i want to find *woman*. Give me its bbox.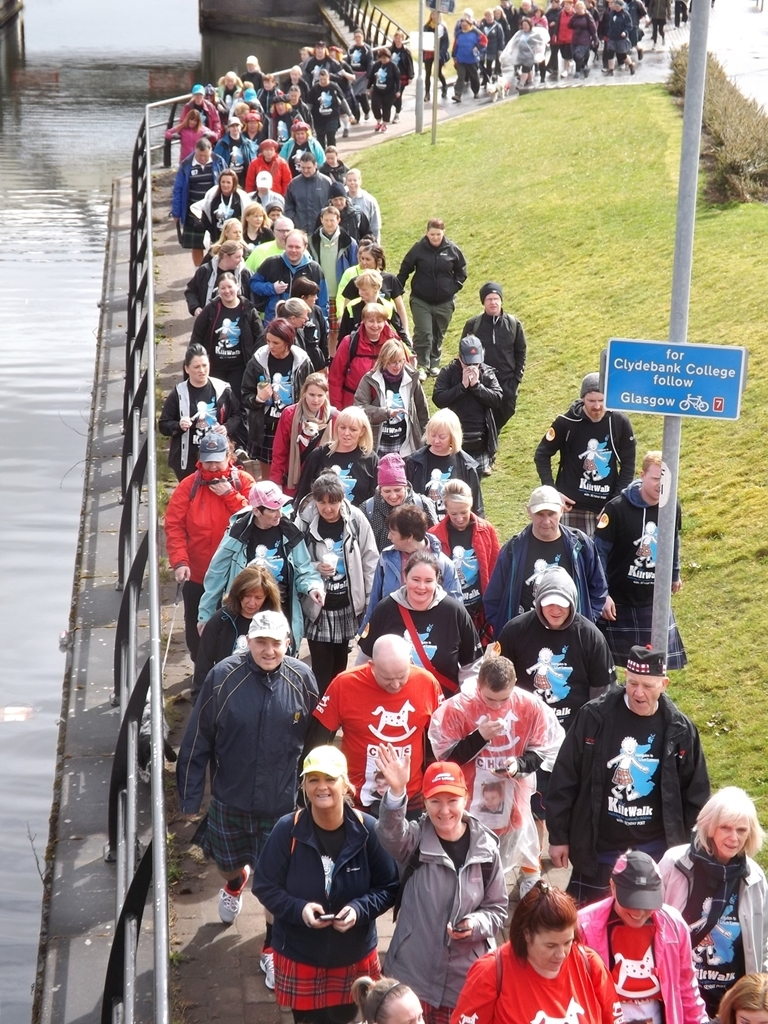
715:974:767:1023.
